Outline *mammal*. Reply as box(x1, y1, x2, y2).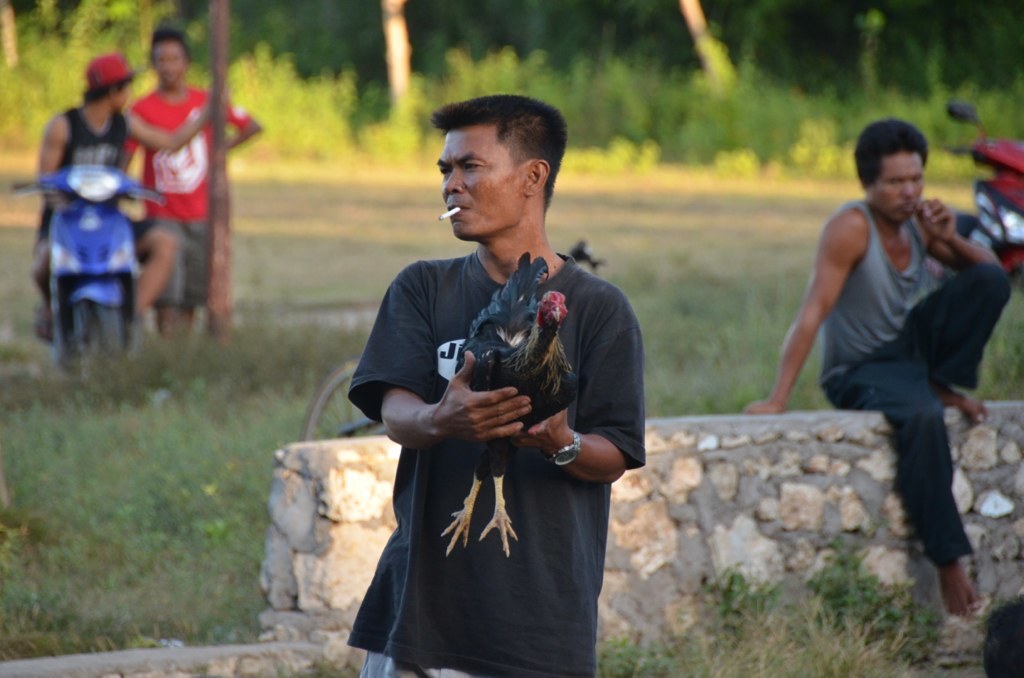
box(31, 57, 216, 356).
